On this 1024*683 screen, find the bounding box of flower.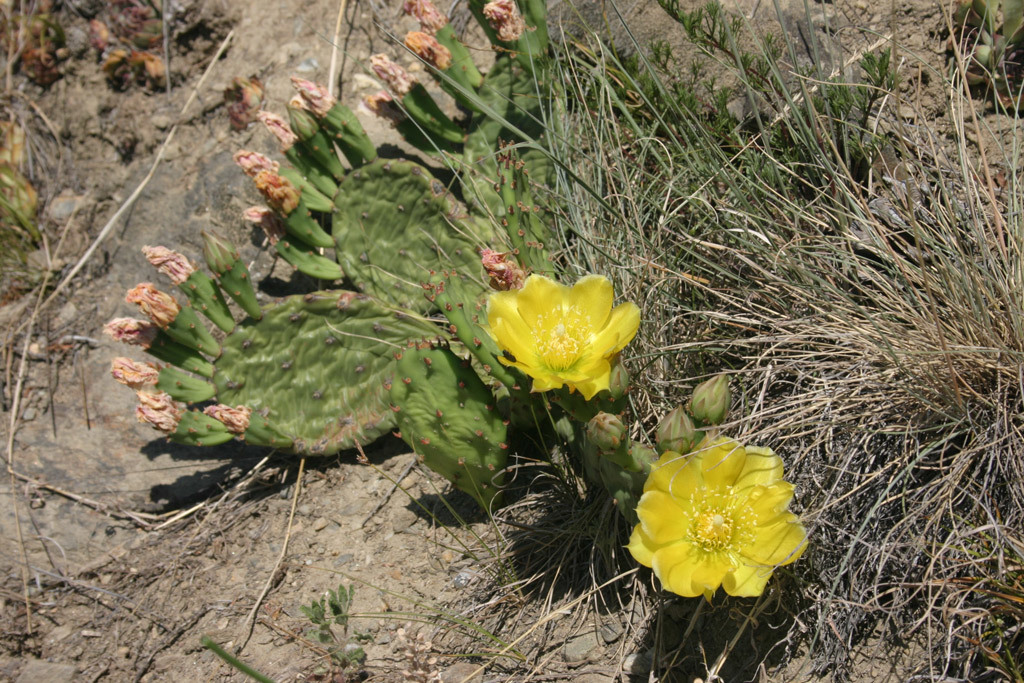
Bounding box: [132,391,186,433].
